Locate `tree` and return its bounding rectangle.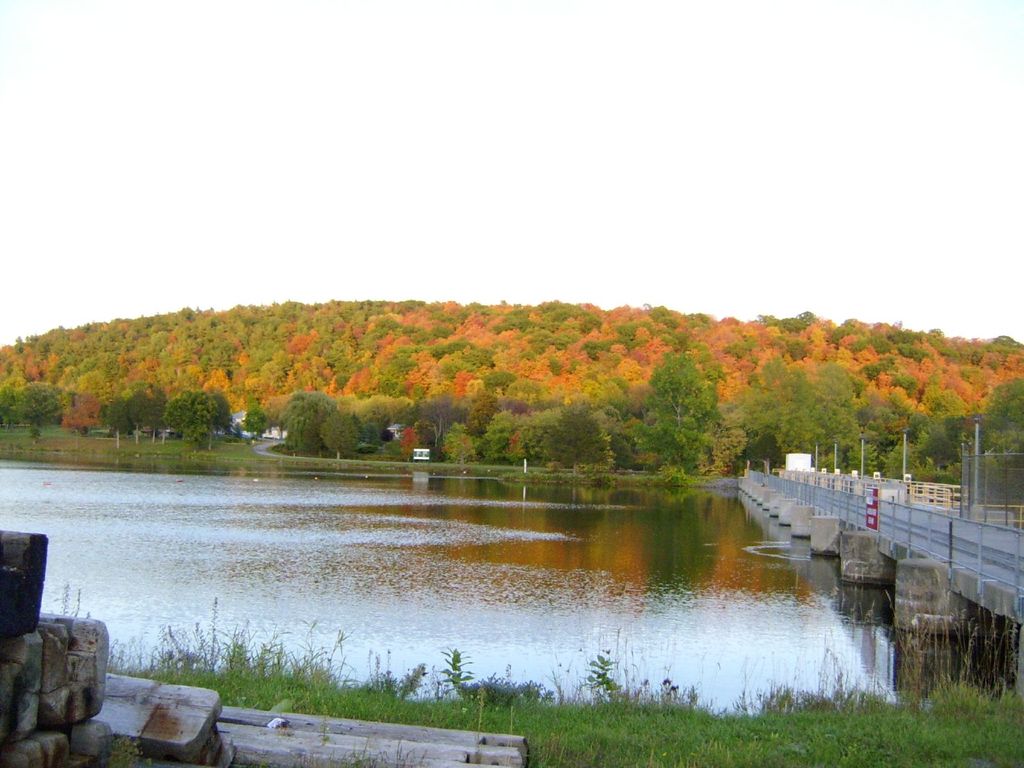
[636,346,733,472].
